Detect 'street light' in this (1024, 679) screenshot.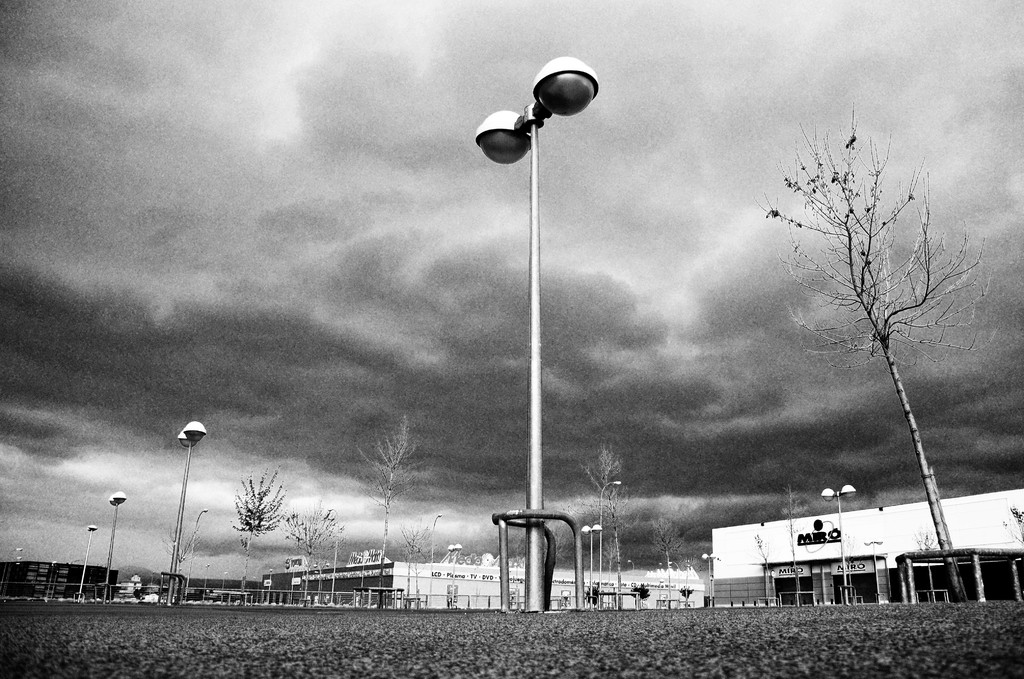
Detection: {"left": 581, "top": 521, "right": 609, "bottom": 614}.
